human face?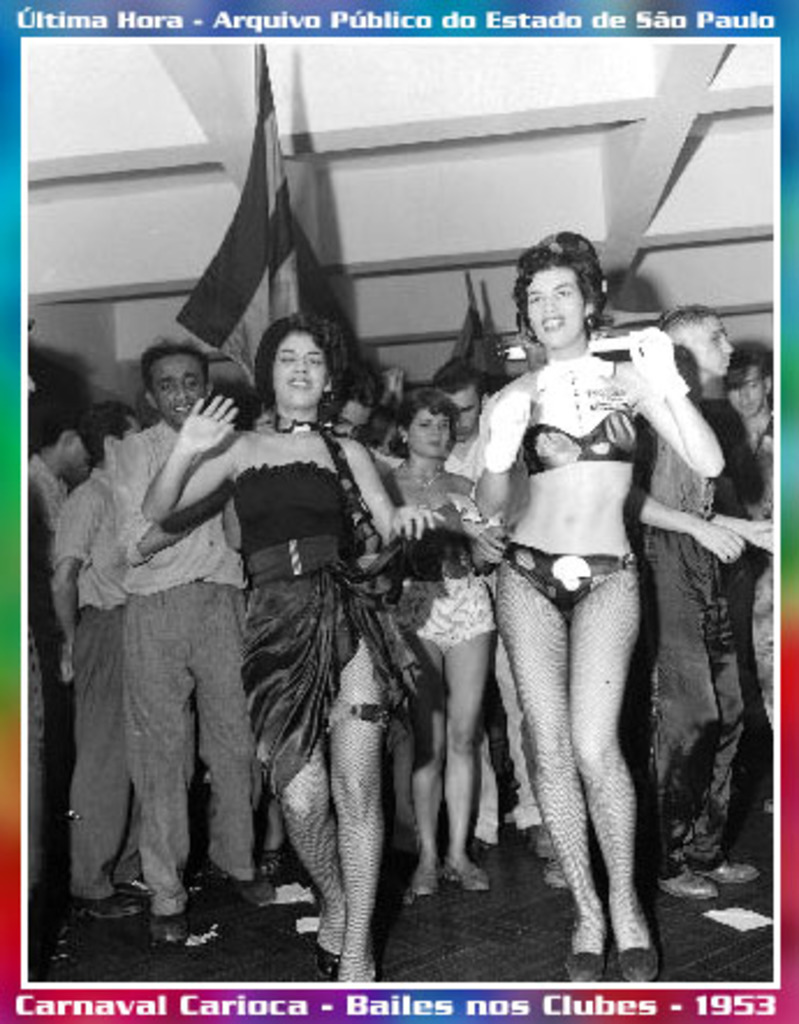
[left=162, top=354, right=206, bottom=422]
